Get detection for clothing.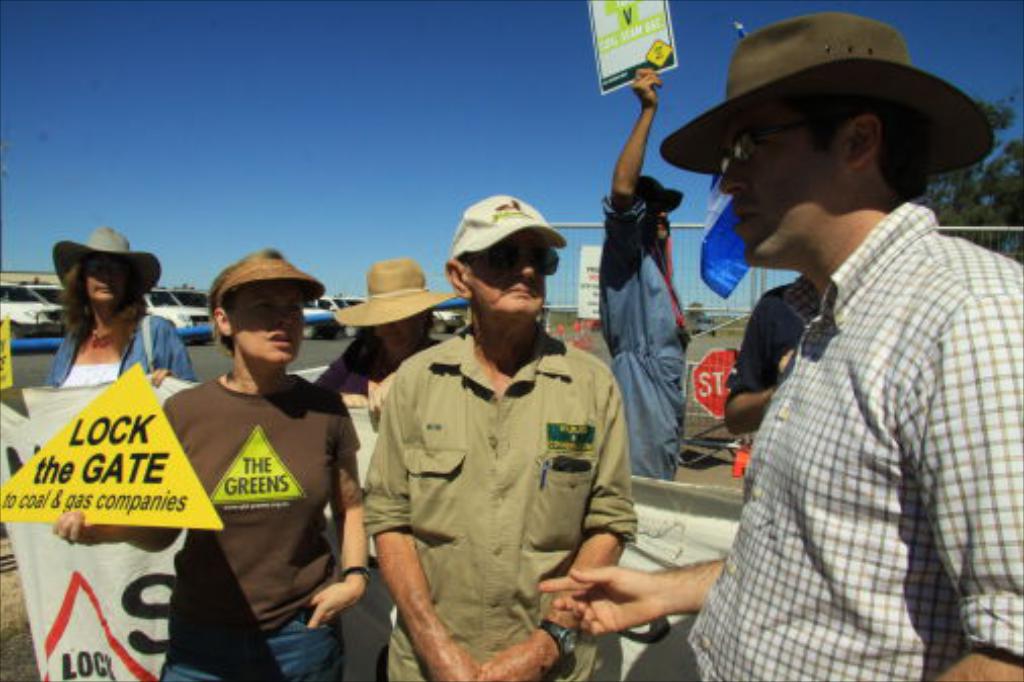
Detection: [x1=698, y1=134, x2=1004, y2=681].
